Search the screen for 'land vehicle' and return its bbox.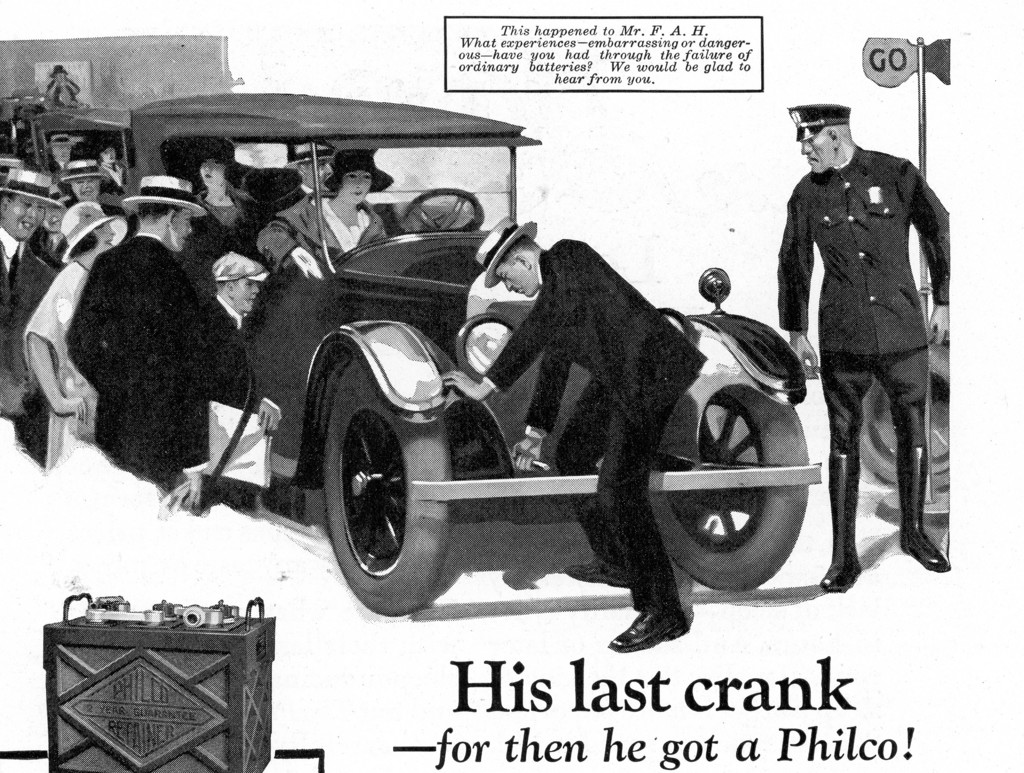
Found: {"left": 0, "top": 83, "right": 824, "bottom": 622}.
